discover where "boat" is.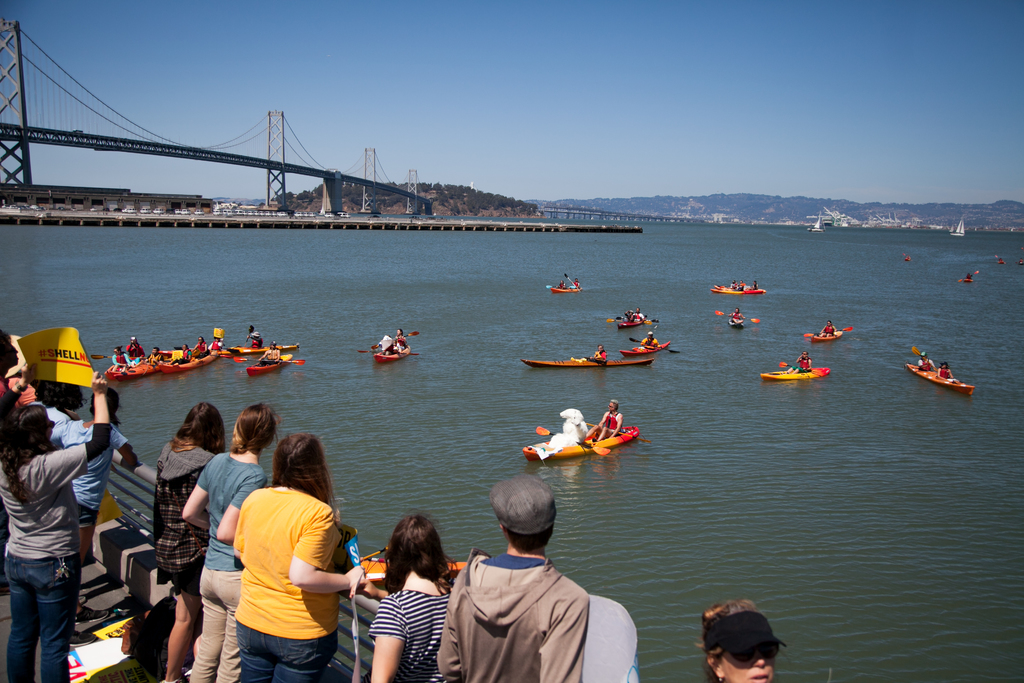
Discovered at bbox(154, 347, 219, 372).
